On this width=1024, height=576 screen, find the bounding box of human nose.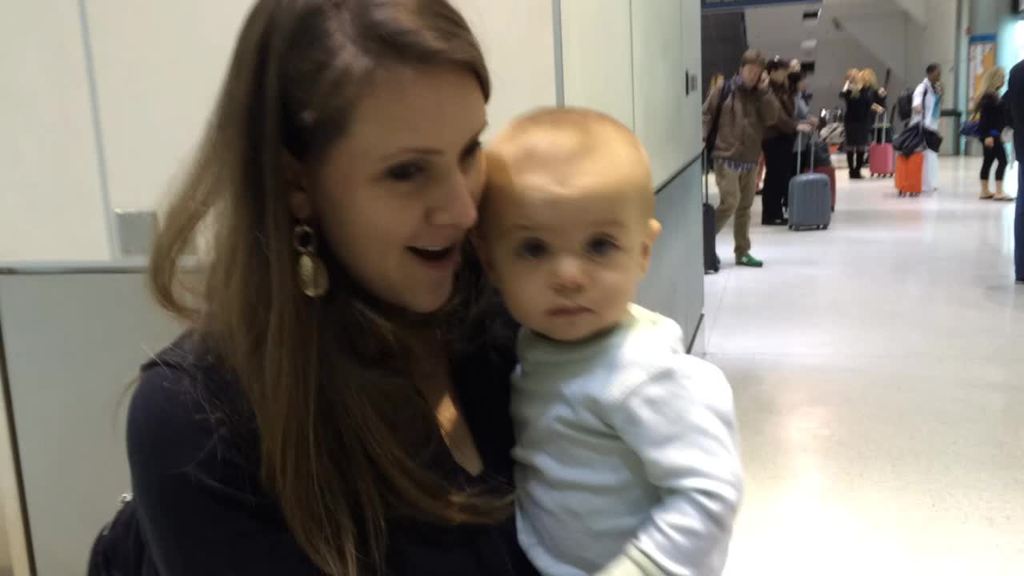
Bounding box: l=551, t=249, r=590, b=293.
